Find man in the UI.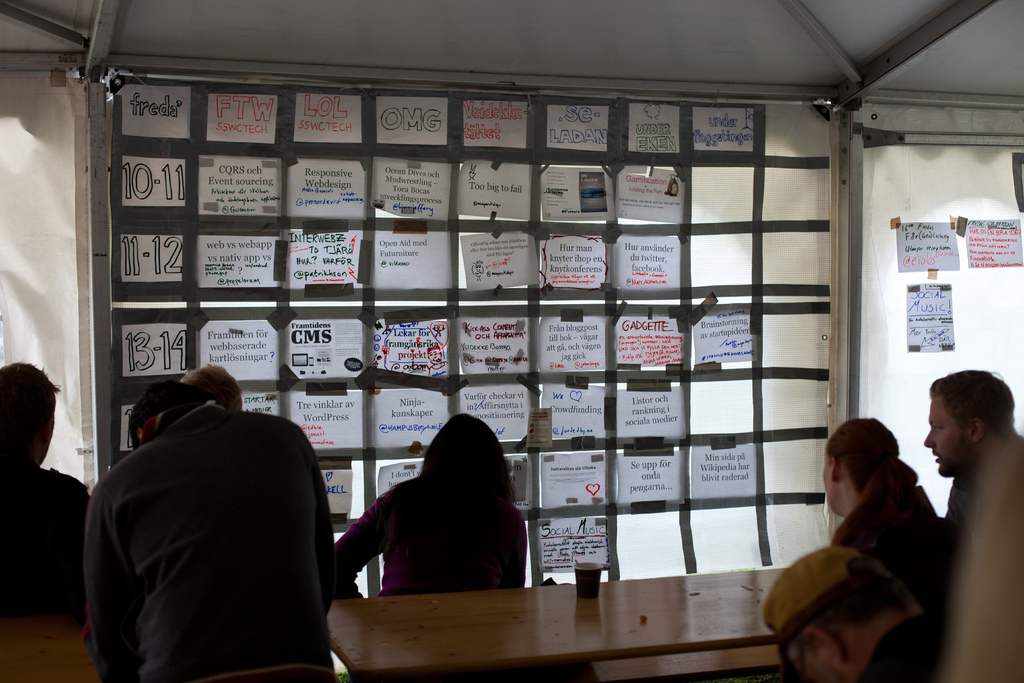
UI element at box=[77, 332, 363, 678].
